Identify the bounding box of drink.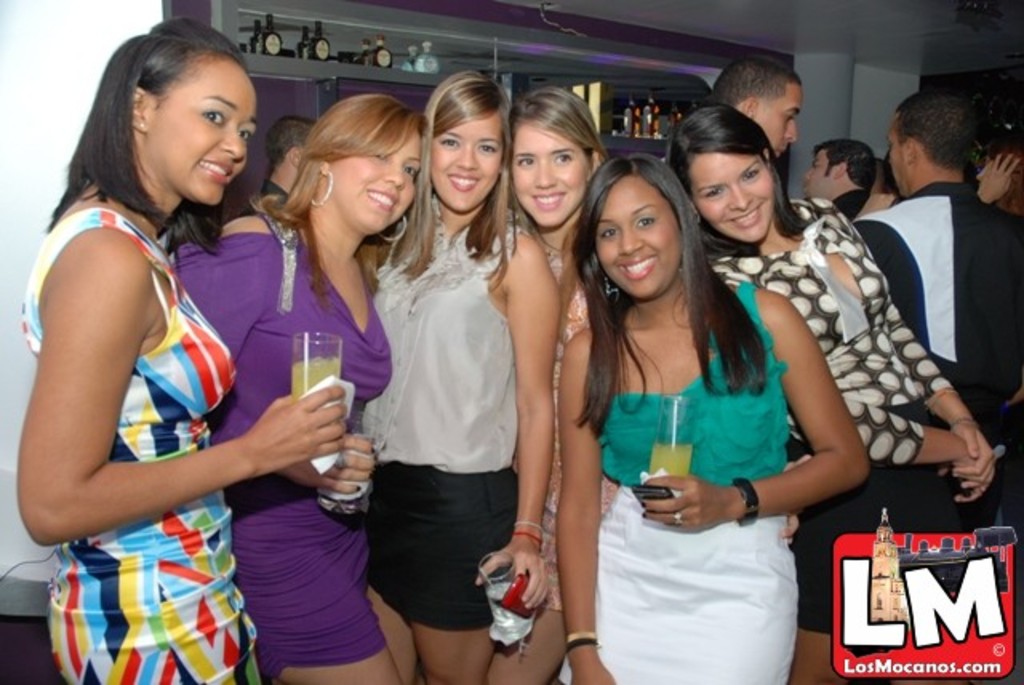
{"x1": 307, "y1": 21, "x2": 333, "y2": 62}.
